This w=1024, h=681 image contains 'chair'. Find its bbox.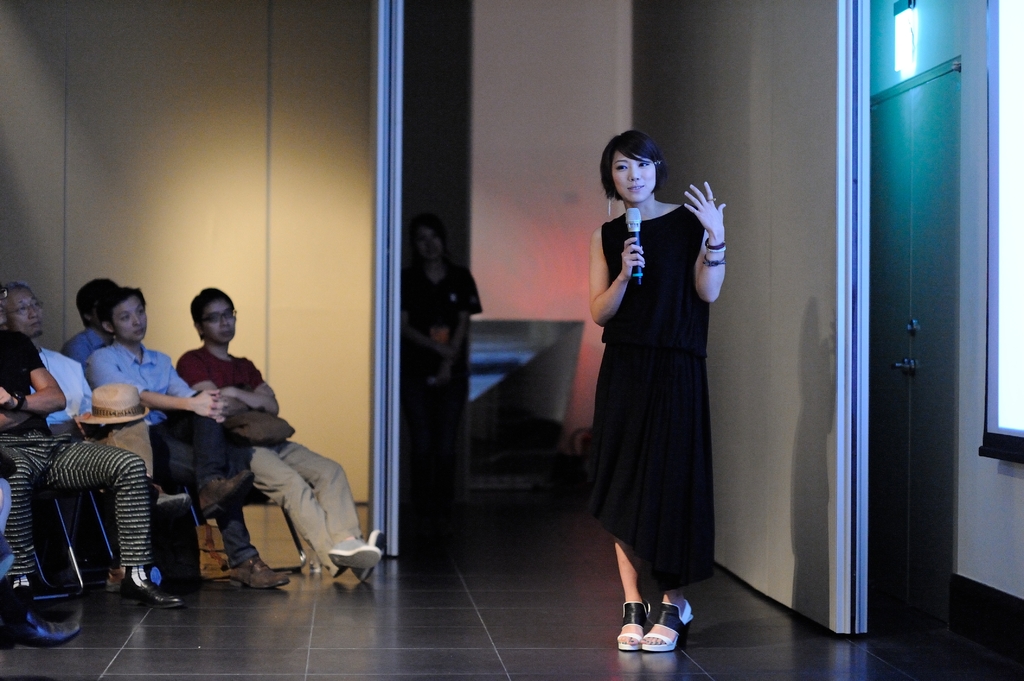
rect(54, 417, 193, 607).
